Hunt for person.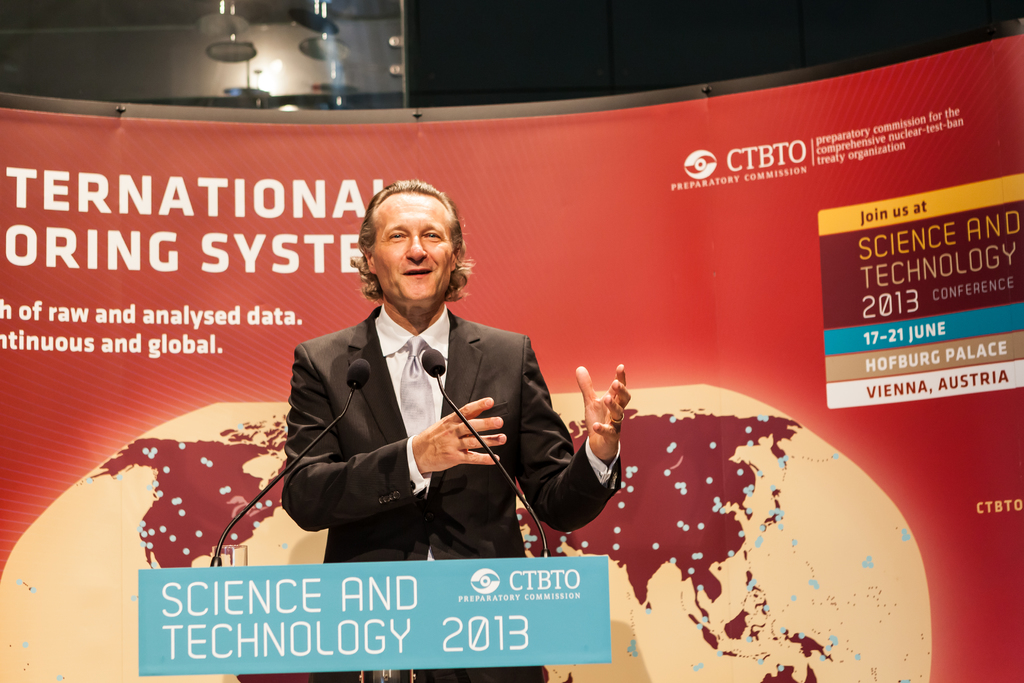
Hunted down at crop(283, 179, 636, 682).
